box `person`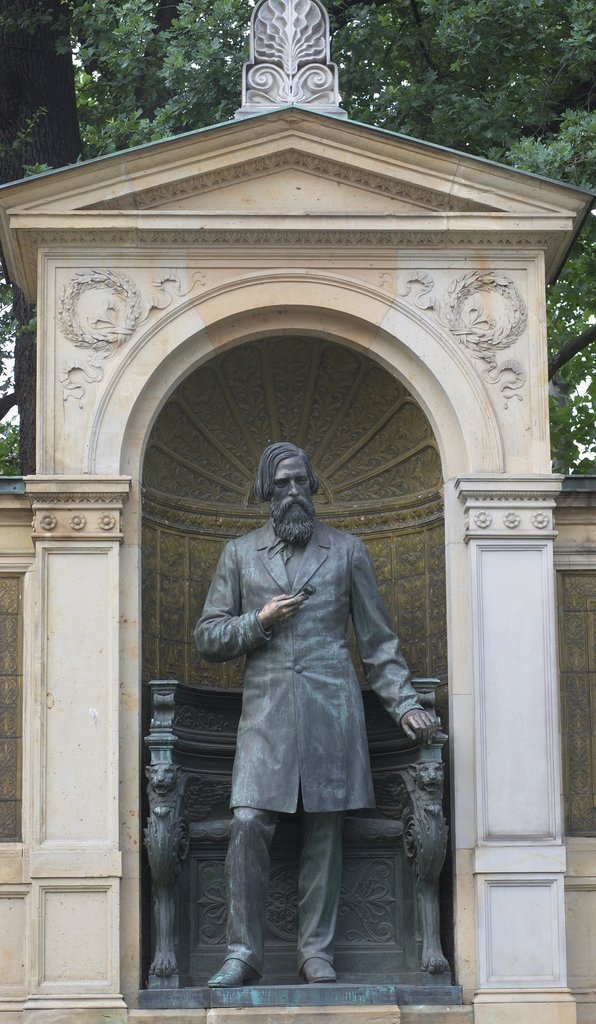
190,443,433,986
